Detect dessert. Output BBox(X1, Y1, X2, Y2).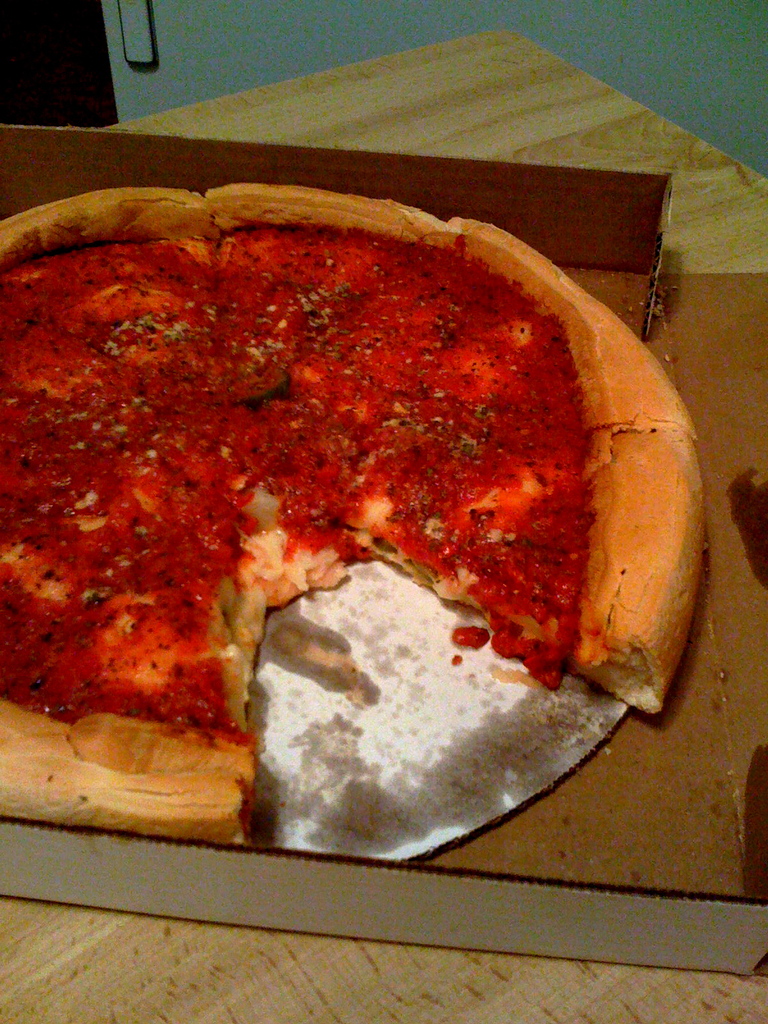
BBox(0, 192, 220, 390).
